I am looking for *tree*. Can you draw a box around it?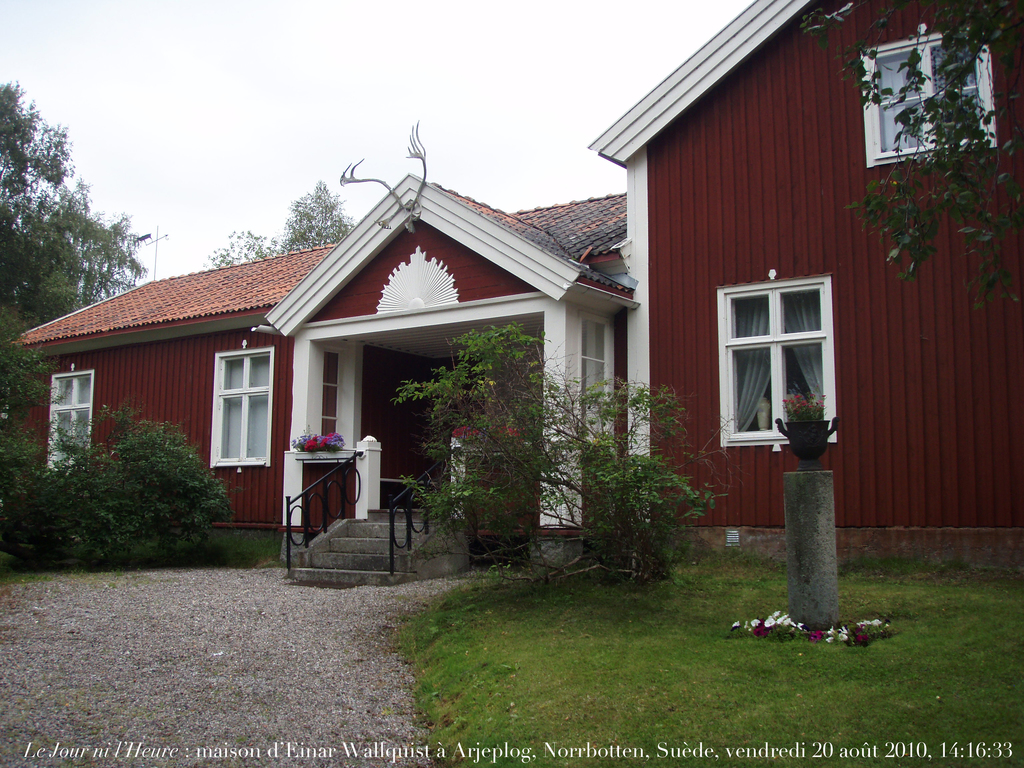
Sure, the bounding box is 369 320 733 595.
